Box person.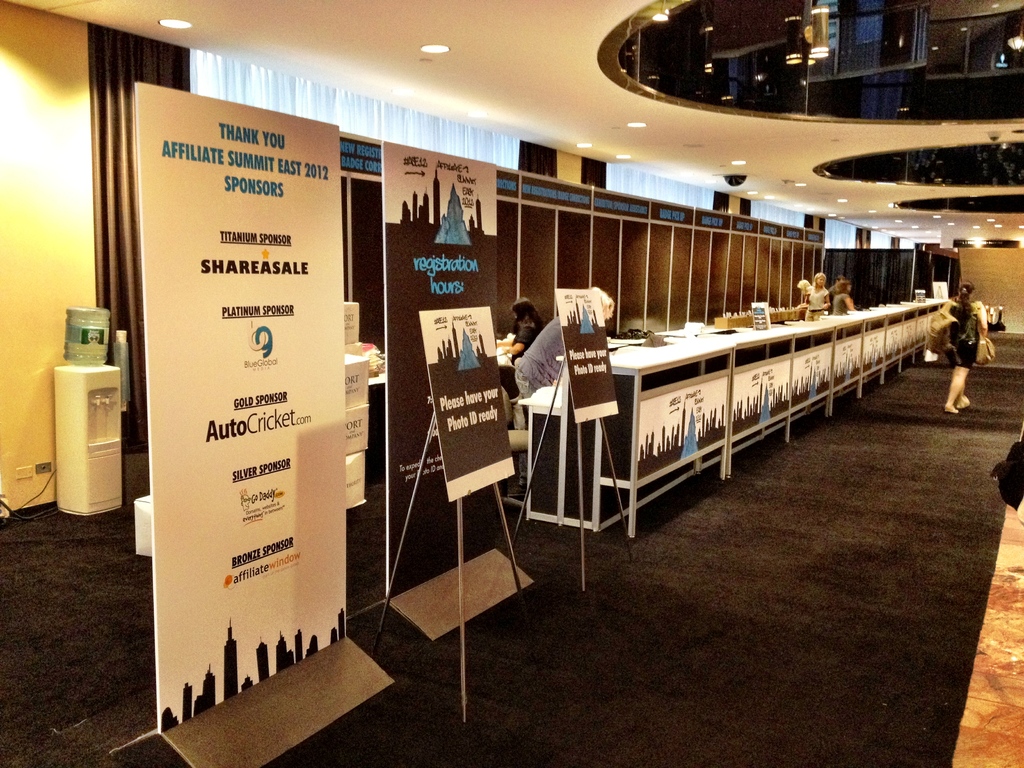
831, 275, 866, 311.
